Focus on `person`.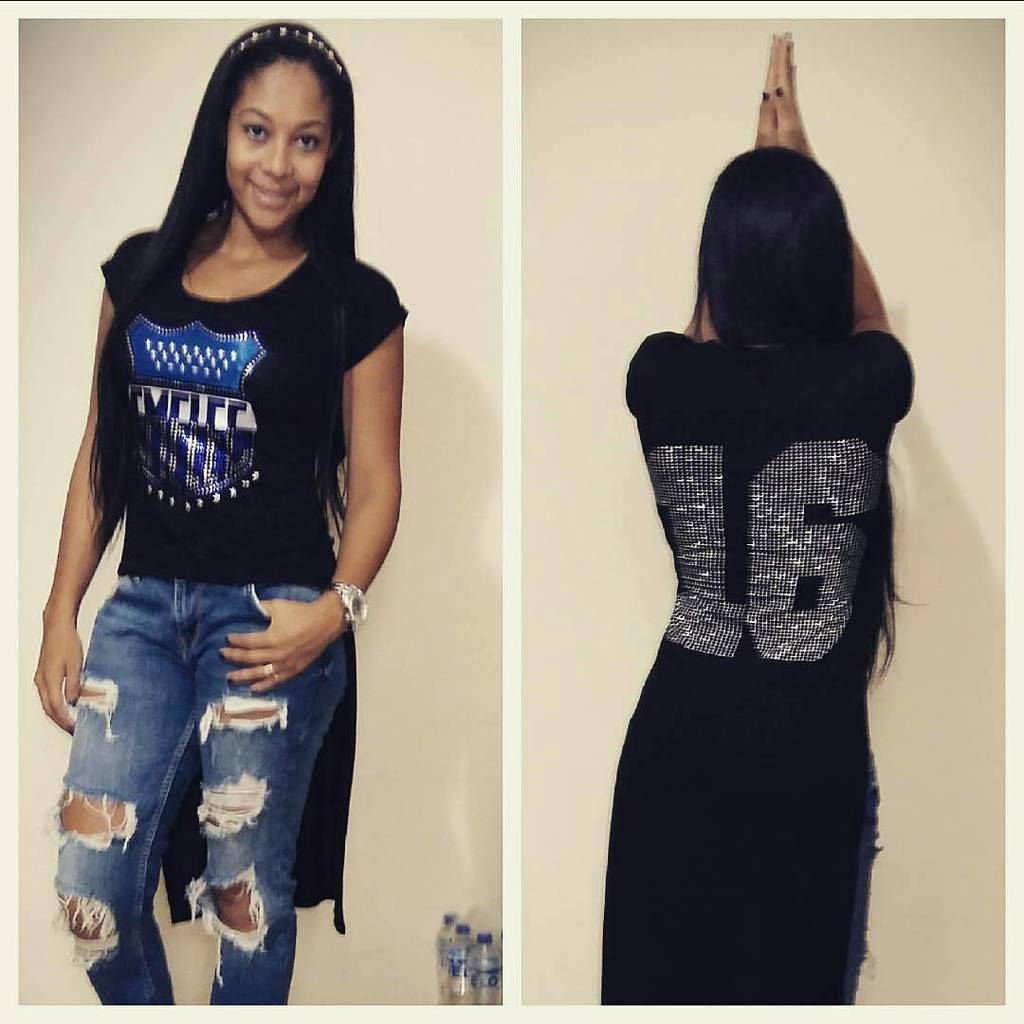
Focused at [573,71,926,996].
